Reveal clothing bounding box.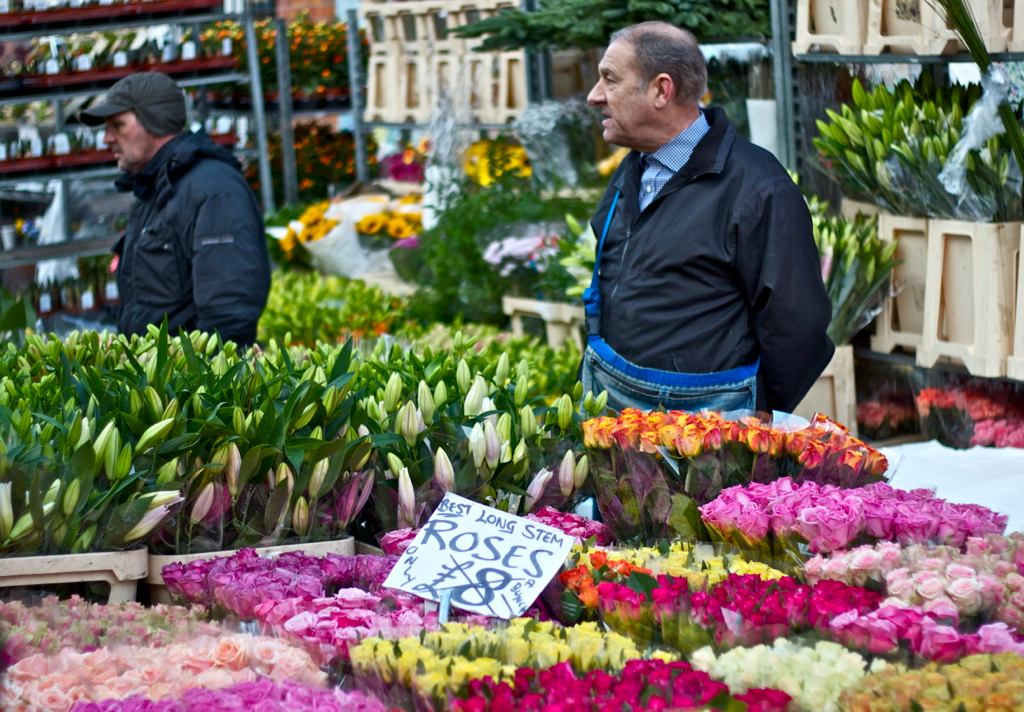
Revealed: rect(569, 76, 832, 429).
